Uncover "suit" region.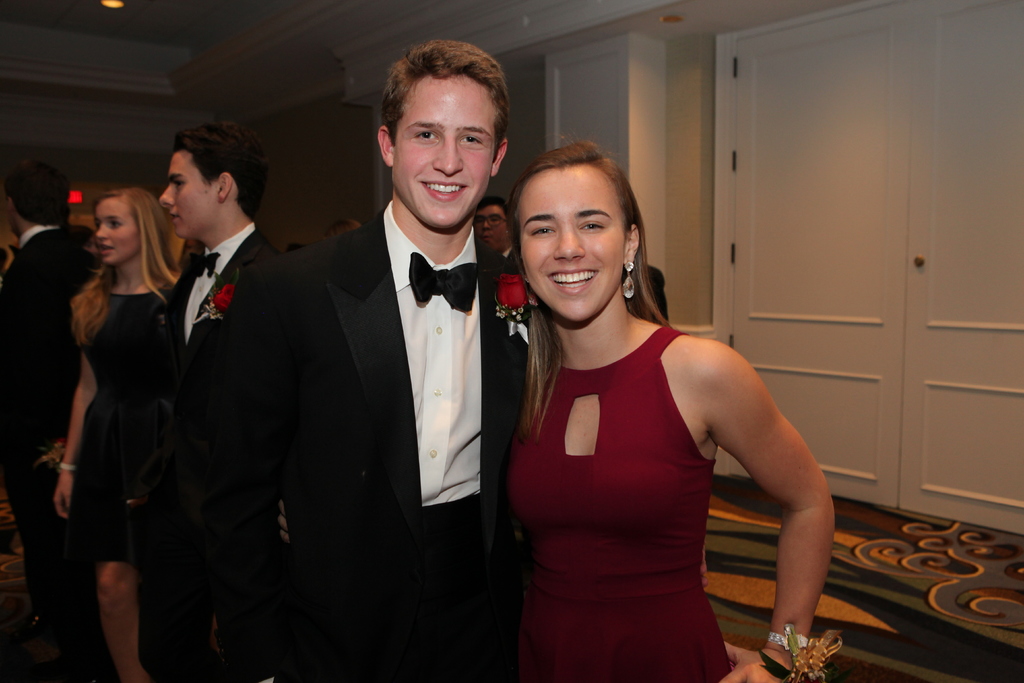
Uncovered: [0, 224, 108, 682].
